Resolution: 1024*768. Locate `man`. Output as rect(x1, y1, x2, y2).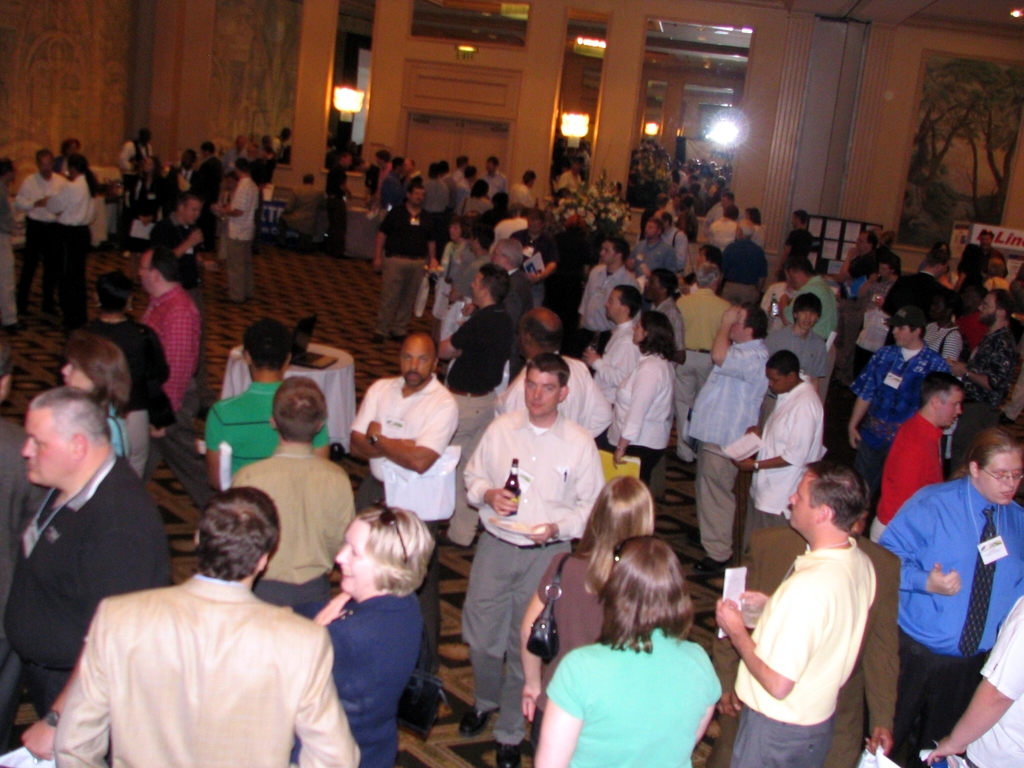
rect(287, 175, 325, 234).
